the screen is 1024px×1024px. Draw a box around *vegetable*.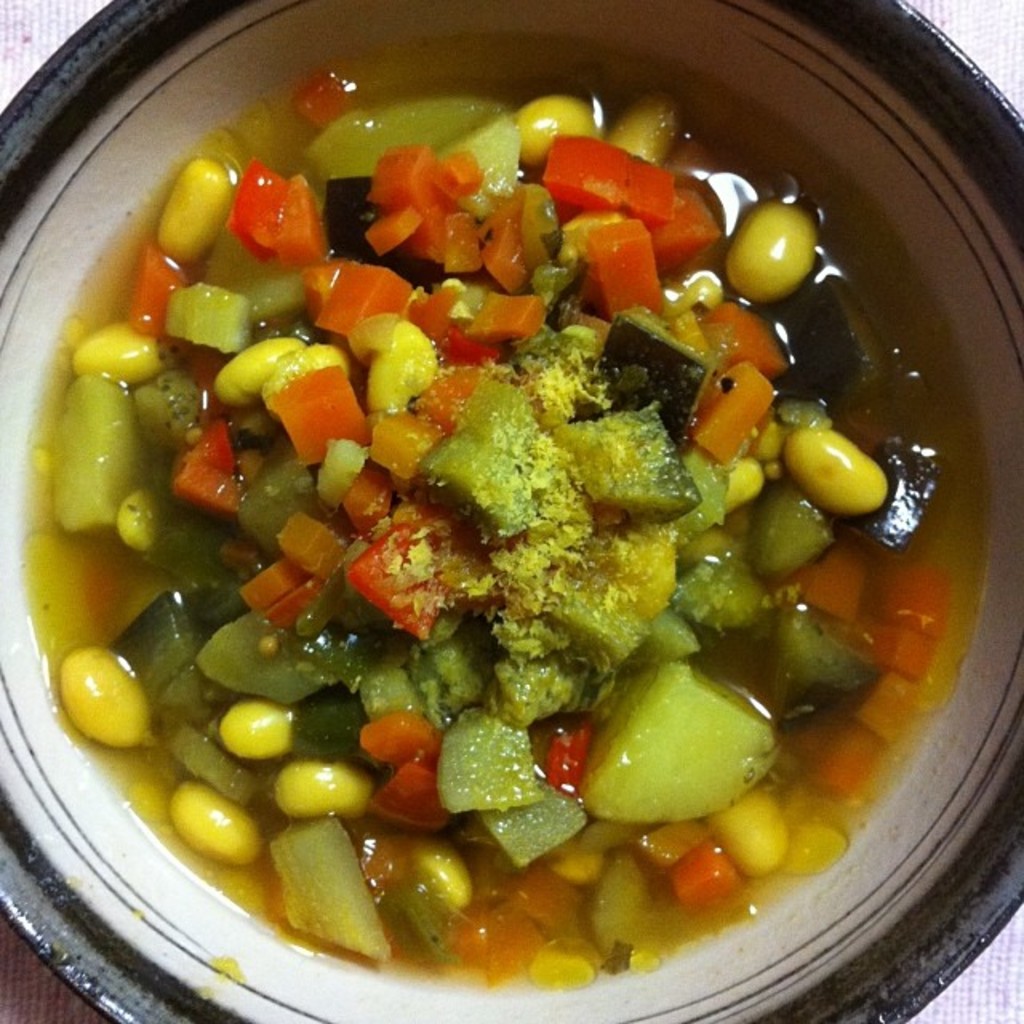
{"left": 581, "top": 653, "right": 787, "bottom": 840}.
